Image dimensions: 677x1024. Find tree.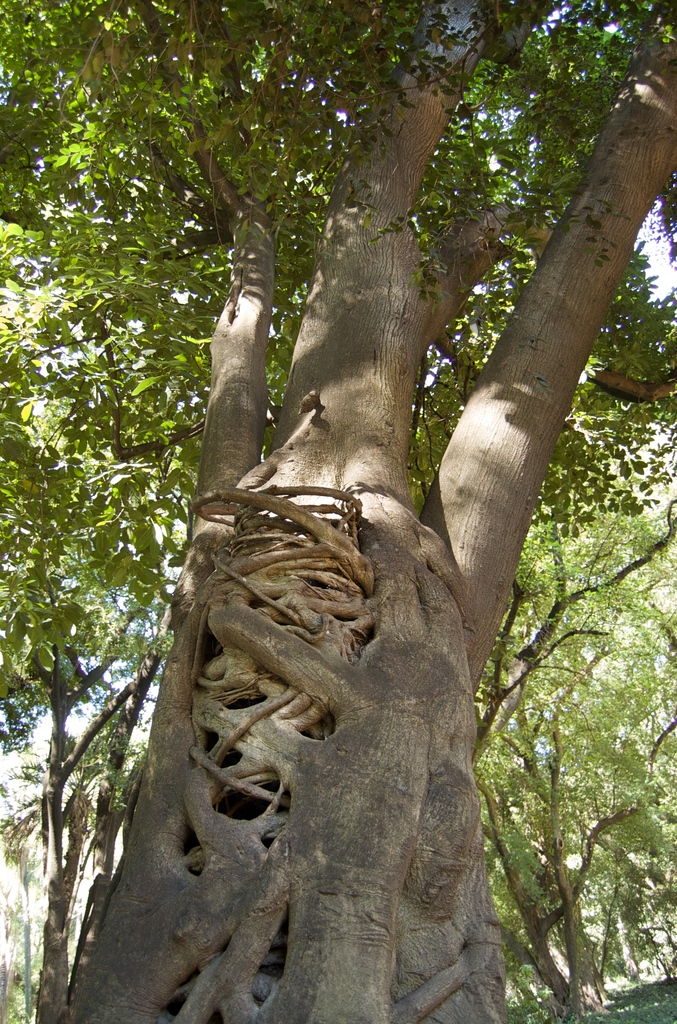
box(0, 0, 676, 1023).
